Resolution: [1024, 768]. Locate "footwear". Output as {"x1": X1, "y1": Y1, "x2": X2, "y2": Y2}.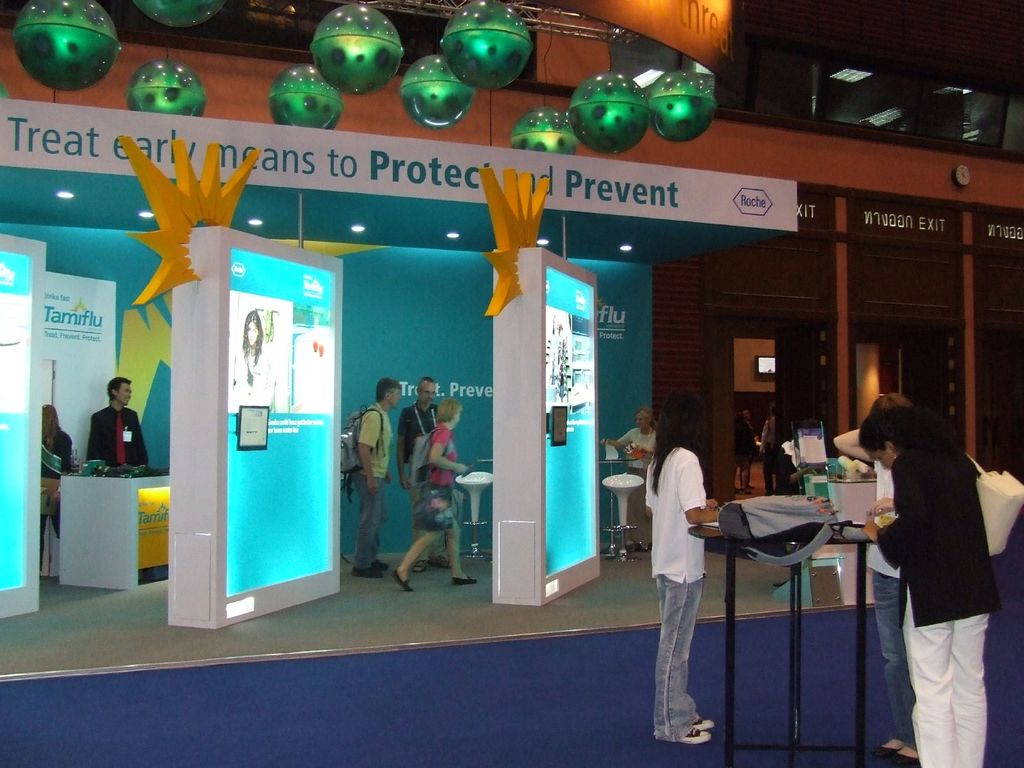
{"x1": 691, "y1": 717, "x2": 717, "y2": 730}.
